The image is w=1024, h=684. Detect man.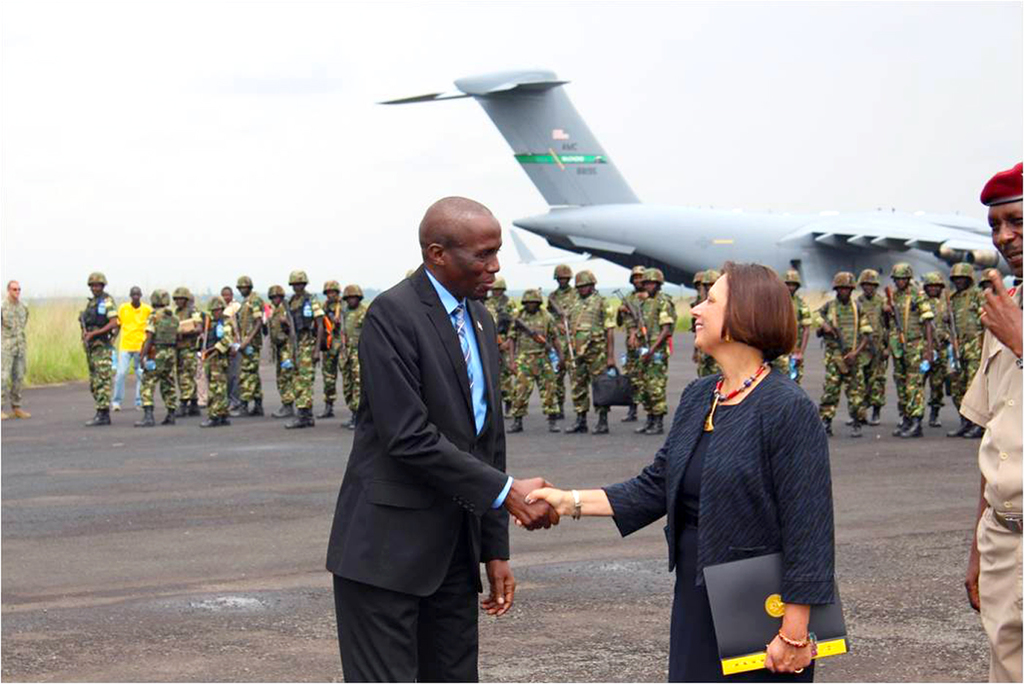
Detection: bbox=(699, 266, 721, 380).
